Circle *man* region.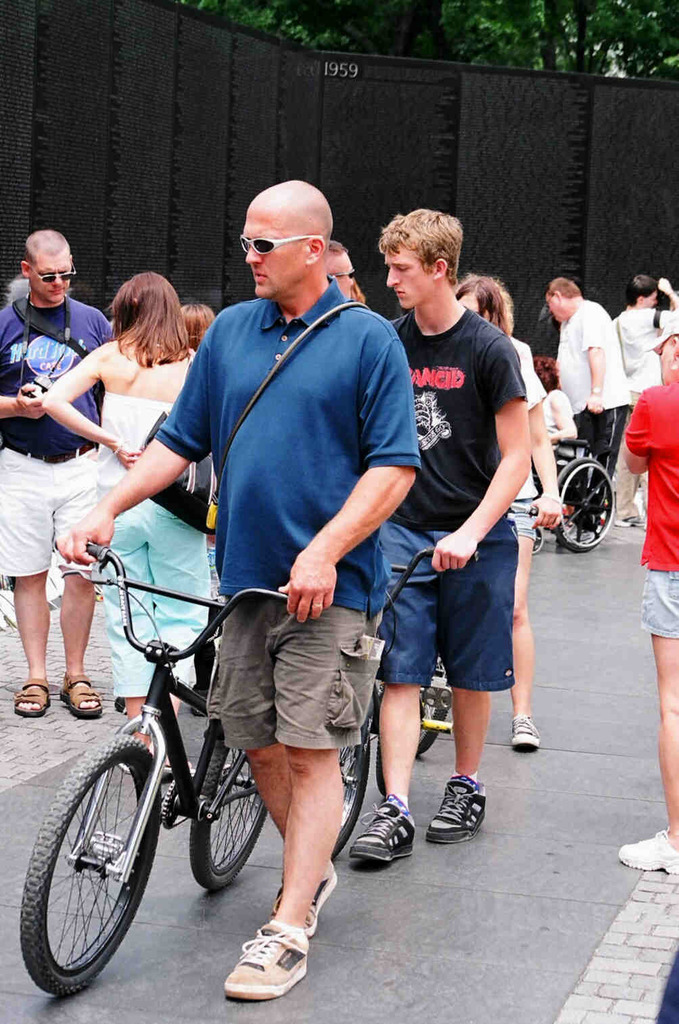
Region: [113,214,465,861].
